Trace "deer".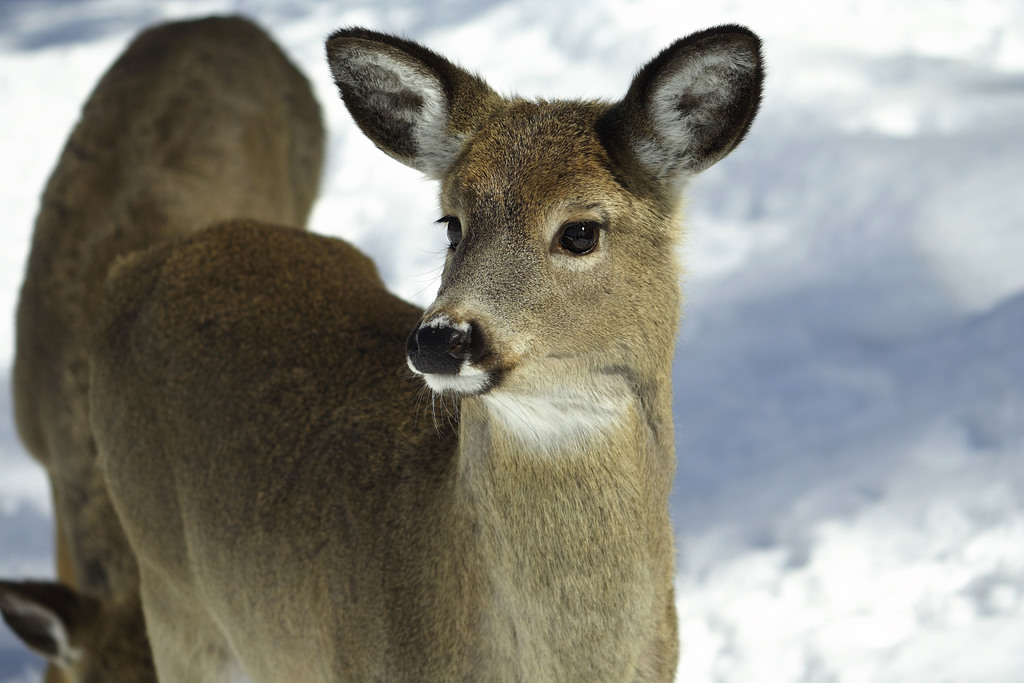
Traced to (x1=0, y1=8, x2=328, y2=682).
